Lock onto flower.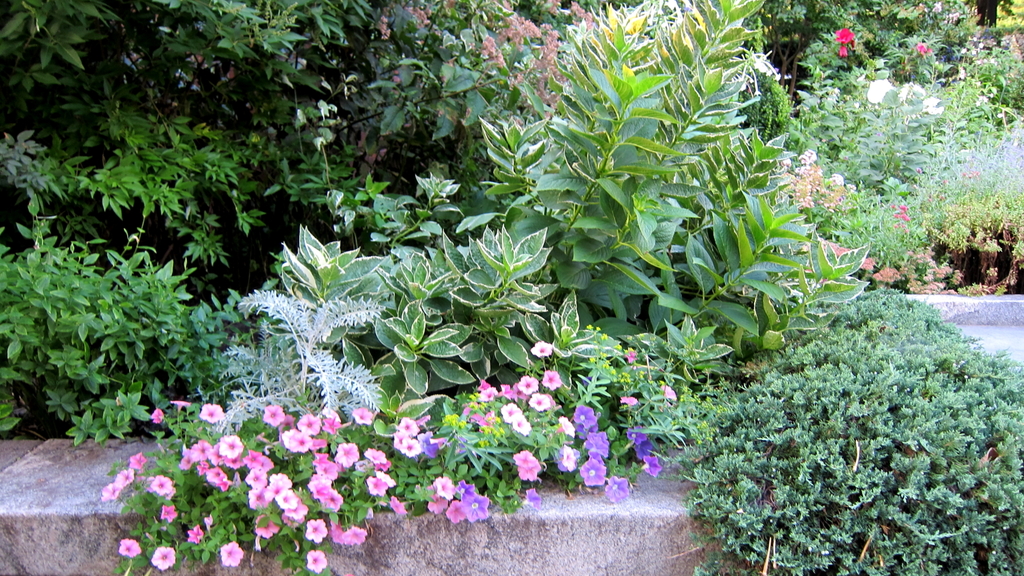
Locked: (x1=501, y1=400, x2=518, y2=422).
